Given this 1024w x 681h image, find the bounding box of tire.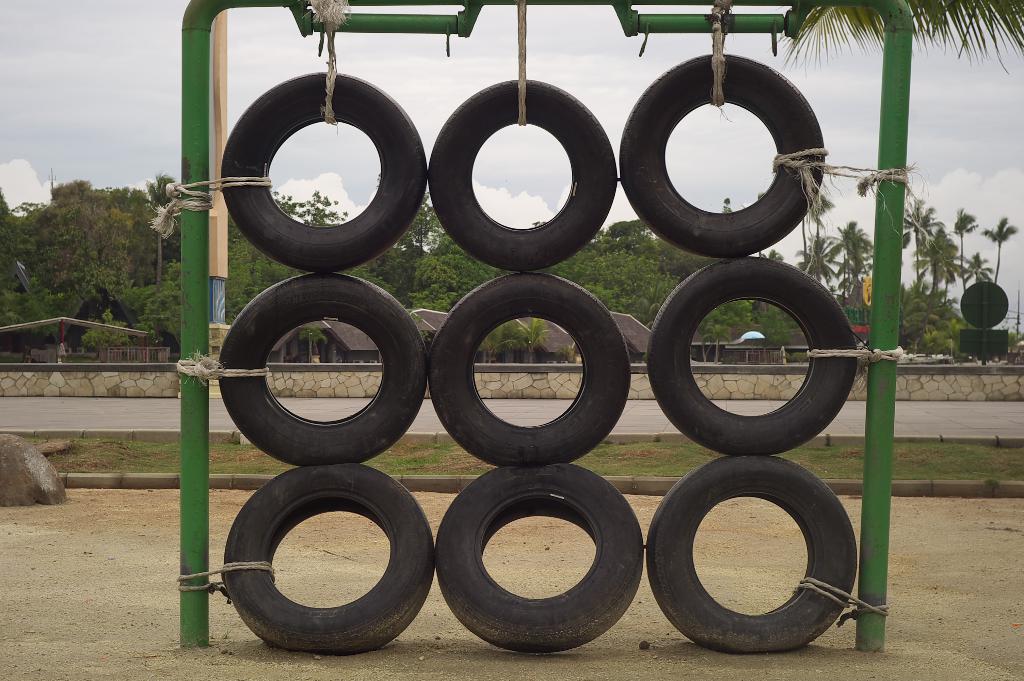
detection(424, 271, 628, 476).
